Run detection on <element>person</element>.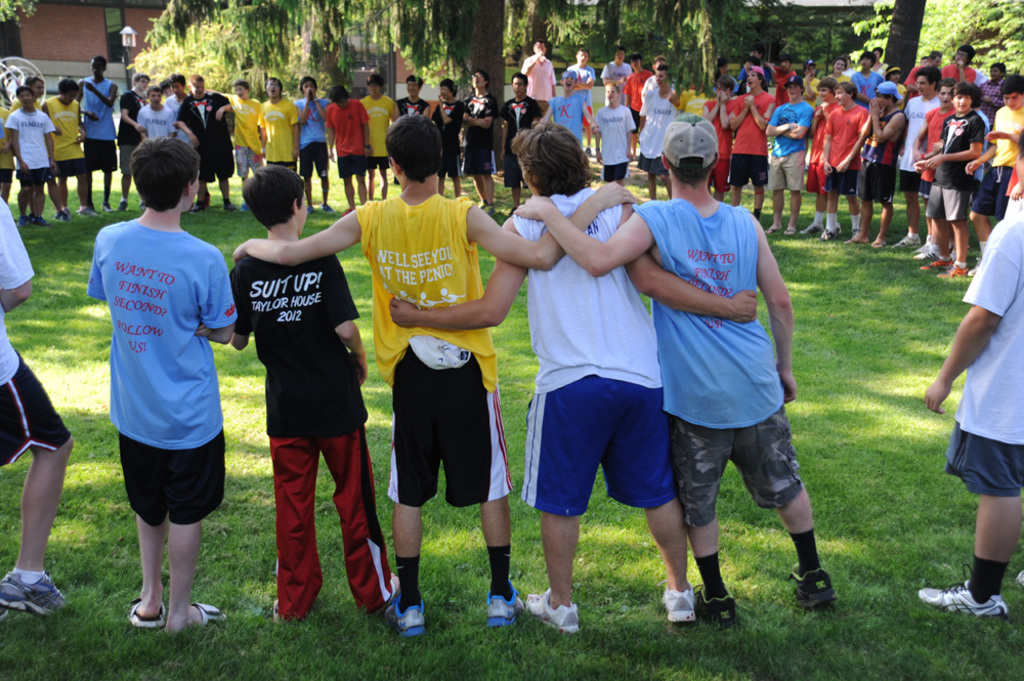
Result: l=431, t=79, r=467, b=196.
